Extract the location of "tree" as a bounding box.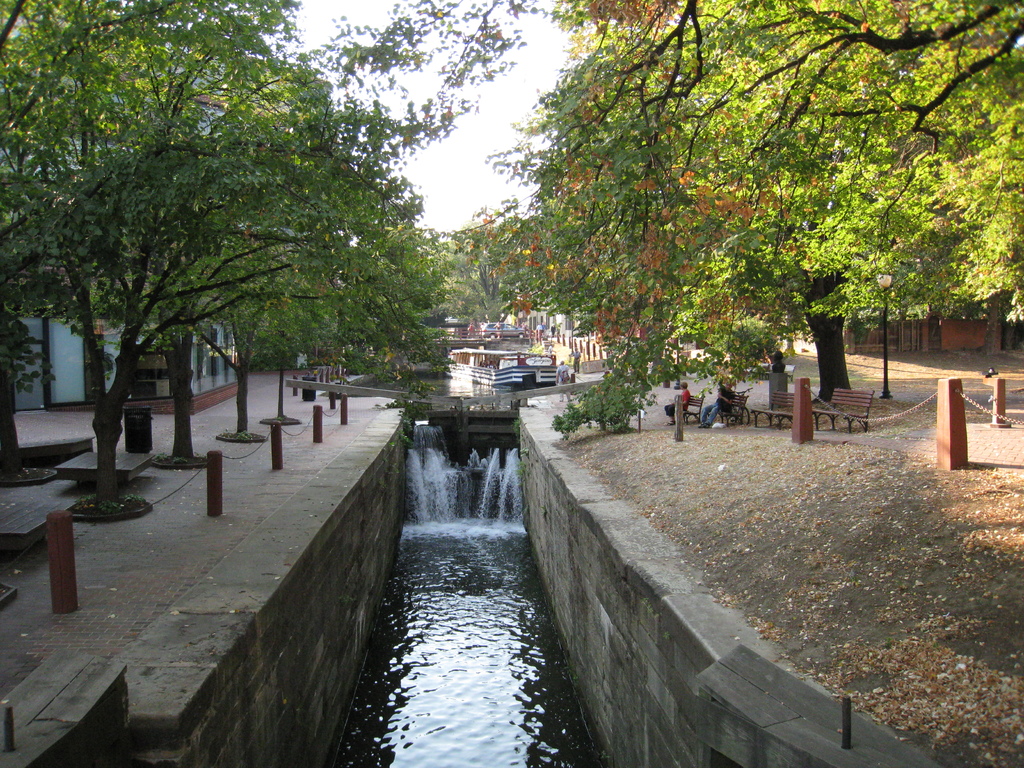
<box>437,220,526,321</box>.
